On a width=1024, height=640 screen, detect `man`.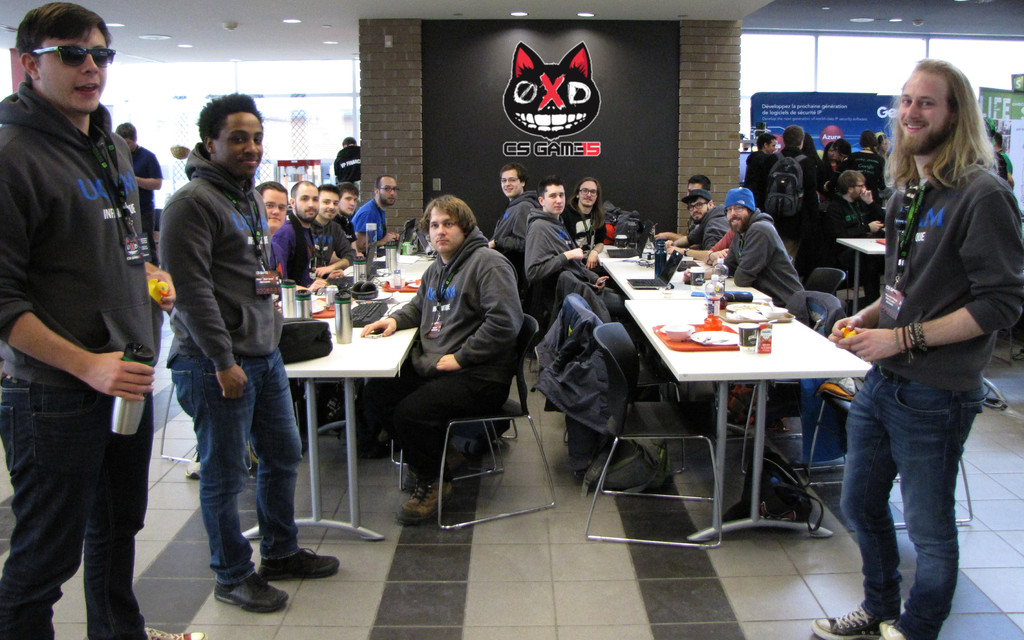
<bbox>252, 179, 302, 294</bbox>.
